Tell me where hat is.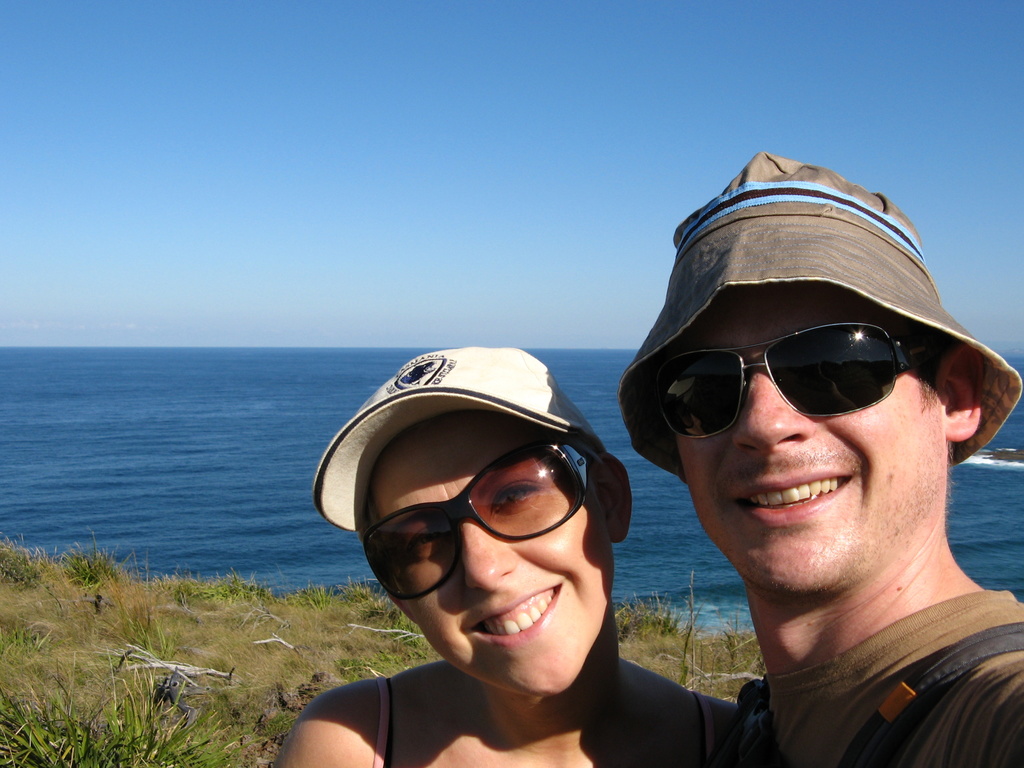
hat is at [x1=614, y1=155, x2=1023, y2=481].
